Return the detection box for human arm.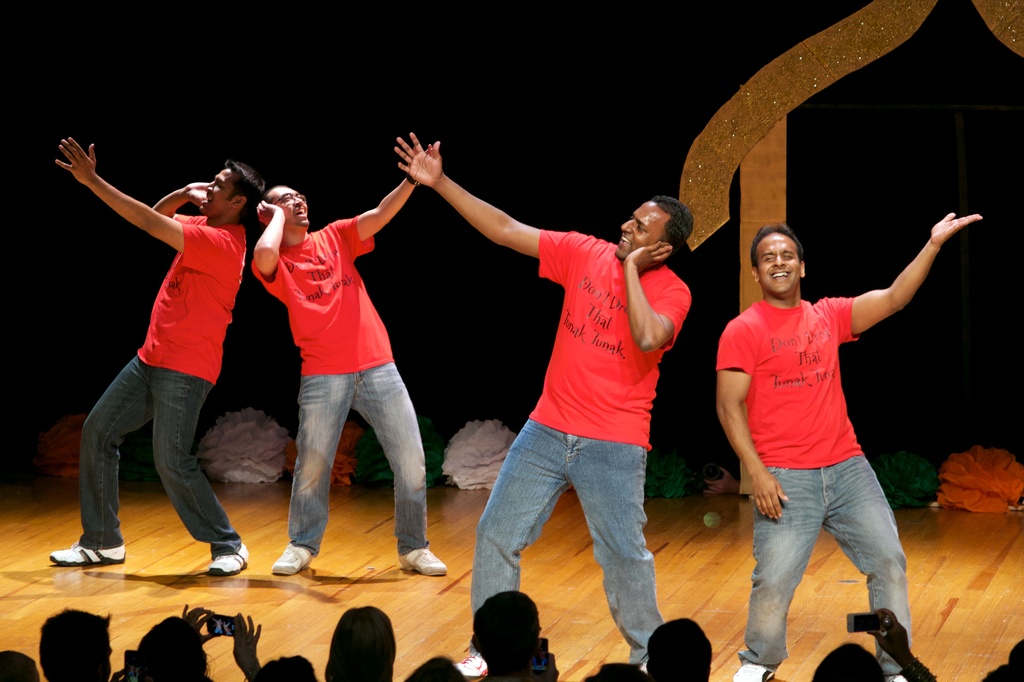
(x1=620, y1=241, x2=700, y2=354).
